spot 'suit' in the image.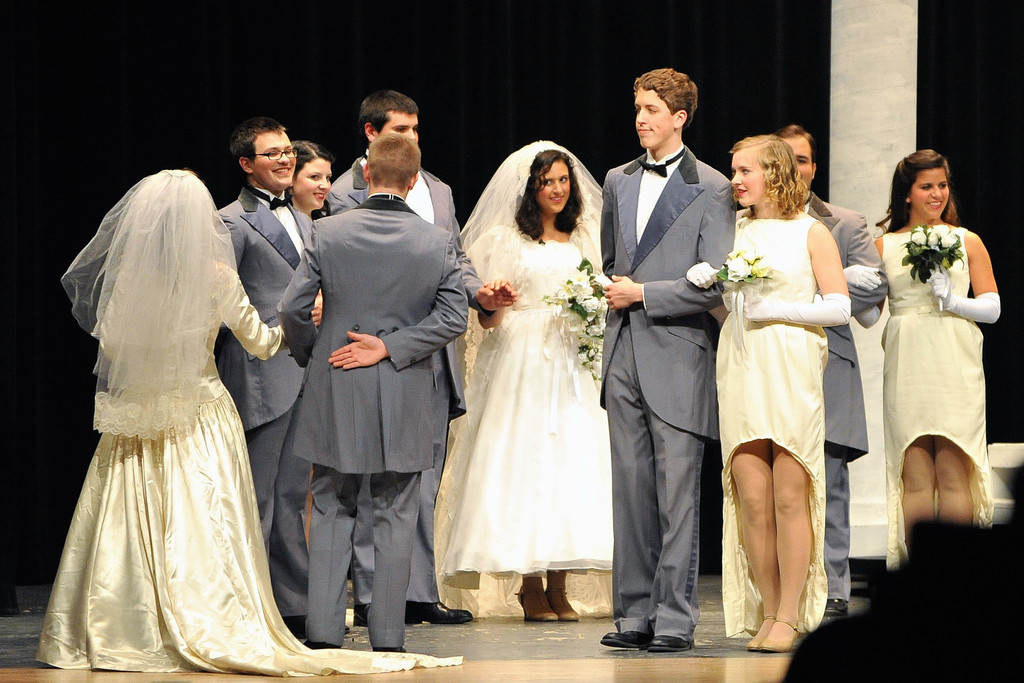
'suit' found at {"x1": 216, "y1": 185, "x2": 314, "y2": 617}.
